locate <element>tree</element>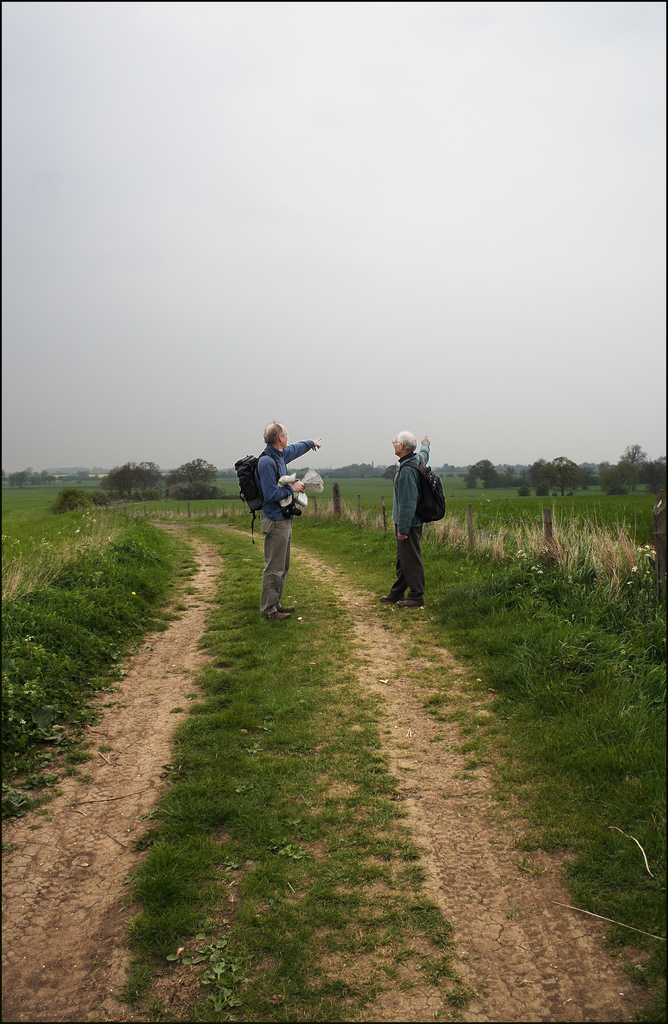
bbox=(104, 463, 153, 494)
